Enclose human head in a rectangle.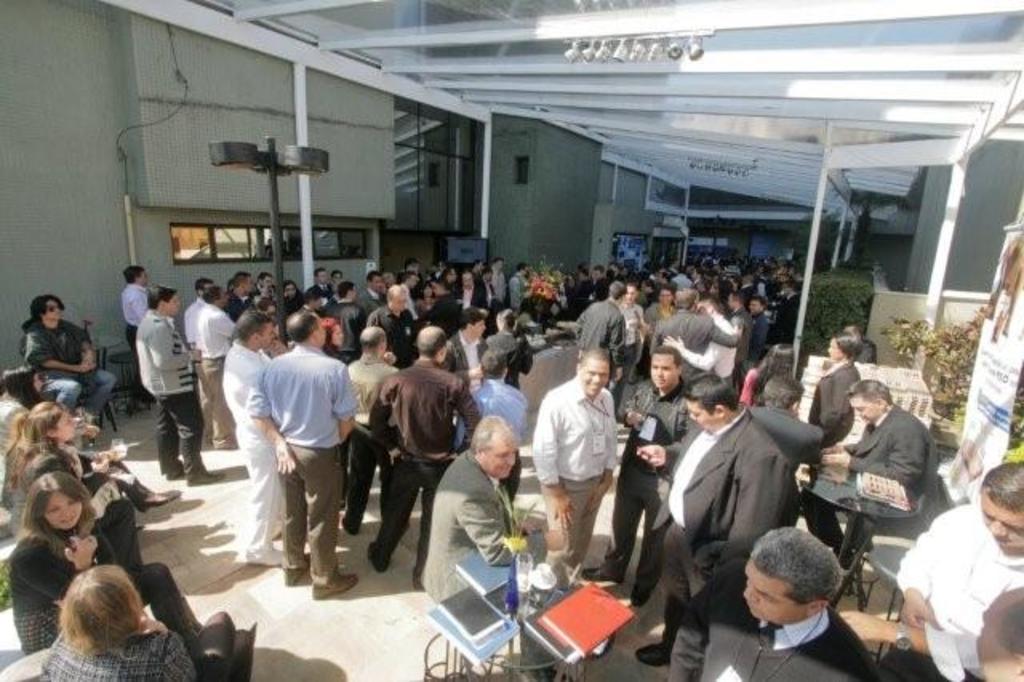
detection(331, 269, 339, 287).
